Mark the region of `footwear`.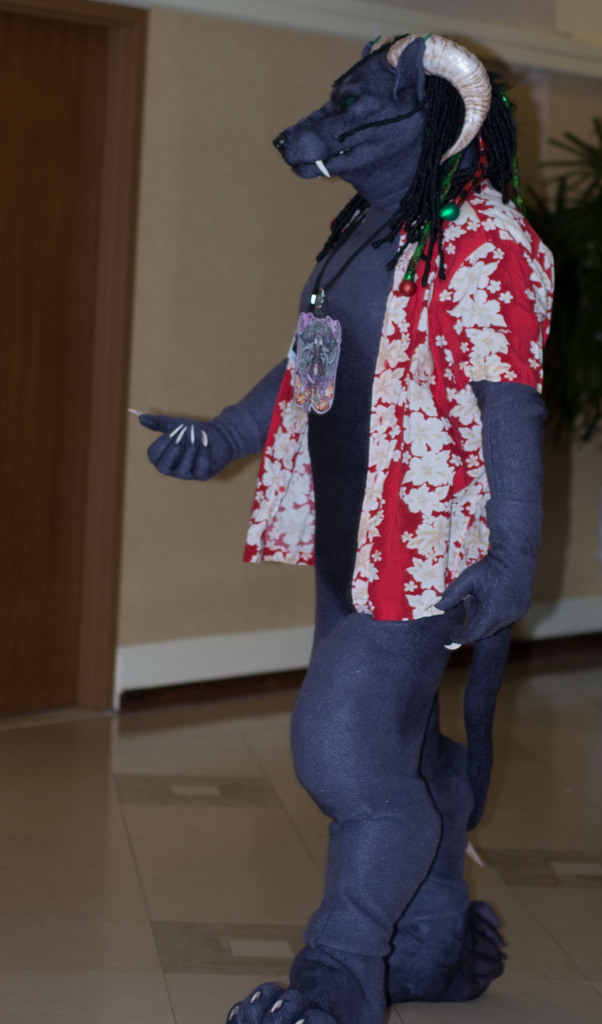
Region: rect(200, 979, 319, 1023).
